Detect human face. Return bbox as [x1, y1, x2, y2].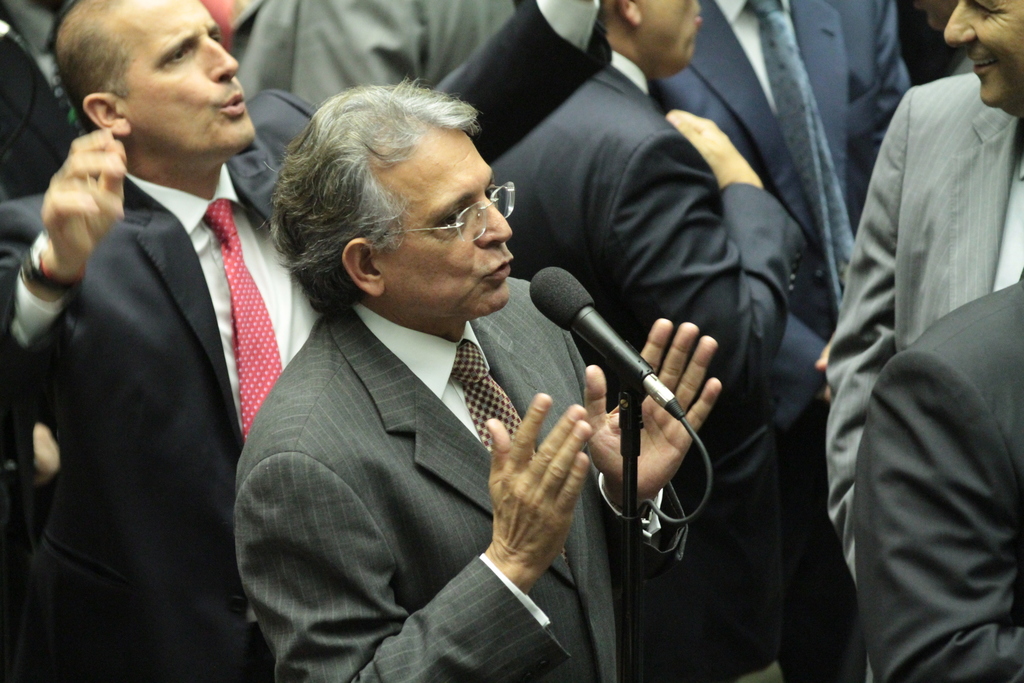
[947, 0, 1023, 101].
